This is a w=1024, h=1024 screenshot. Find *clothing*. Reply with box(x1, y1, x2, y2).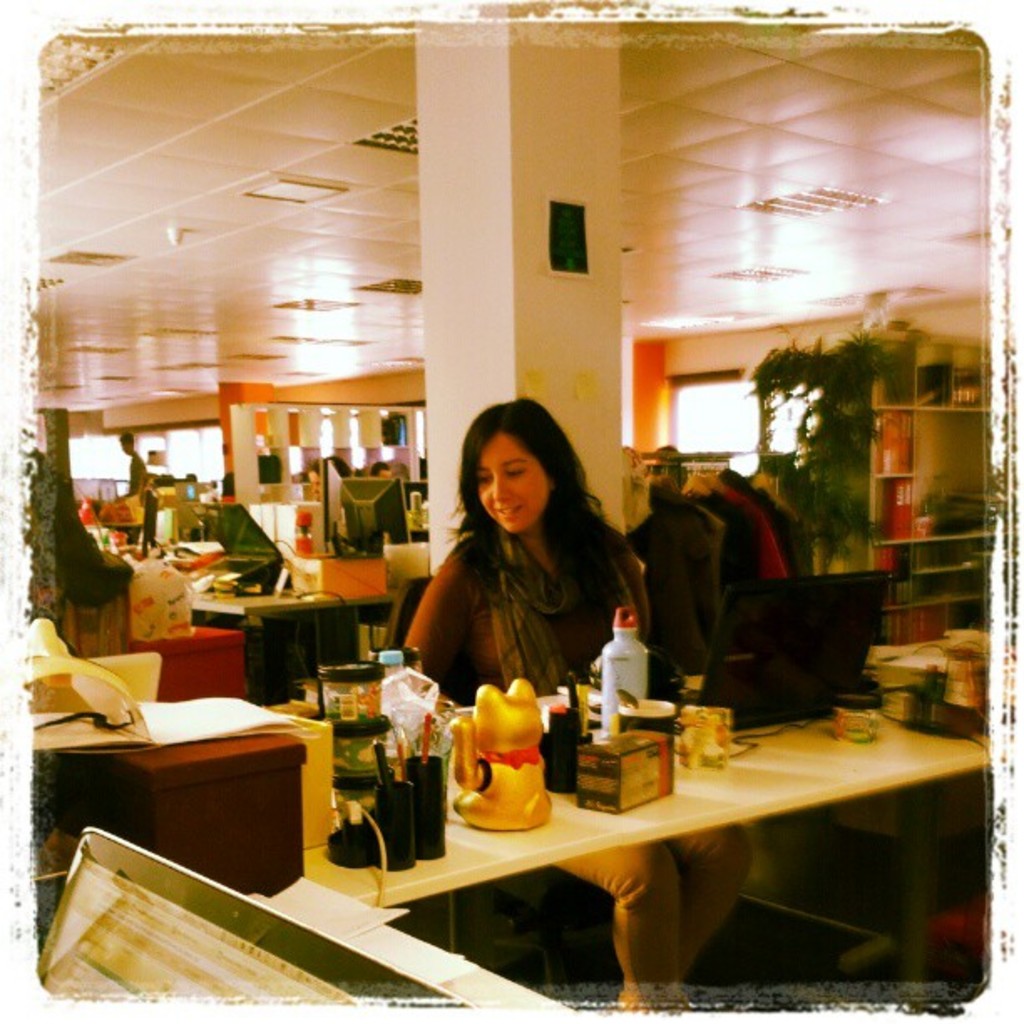
box(405, 539, 761, 964).
